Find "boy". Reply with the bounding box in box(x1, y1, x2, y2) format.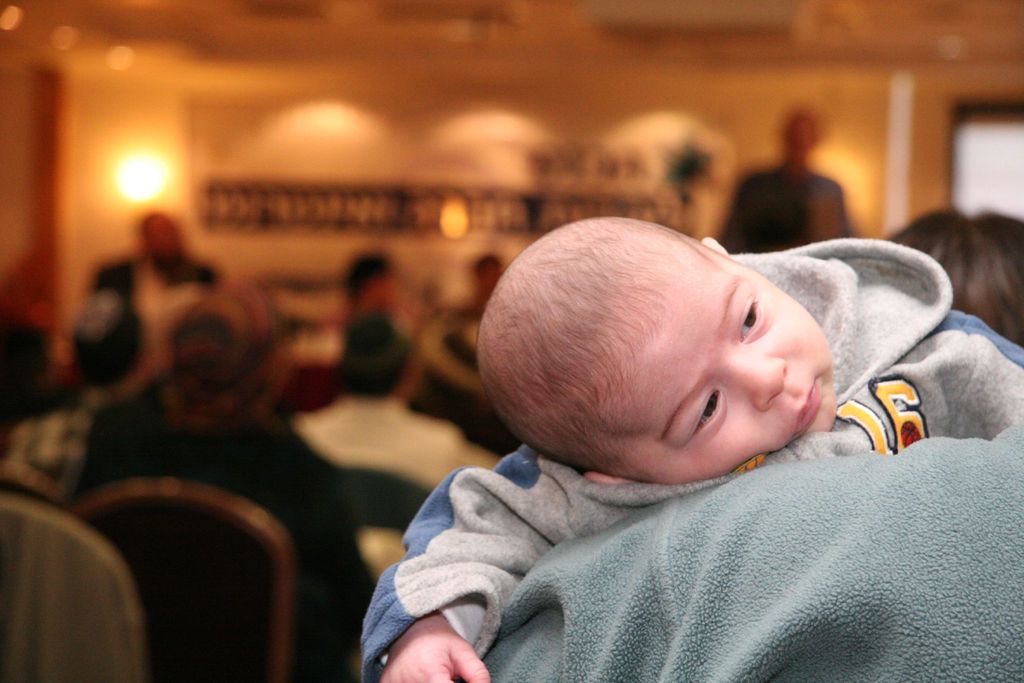
box(318, 204, 965, 636).
